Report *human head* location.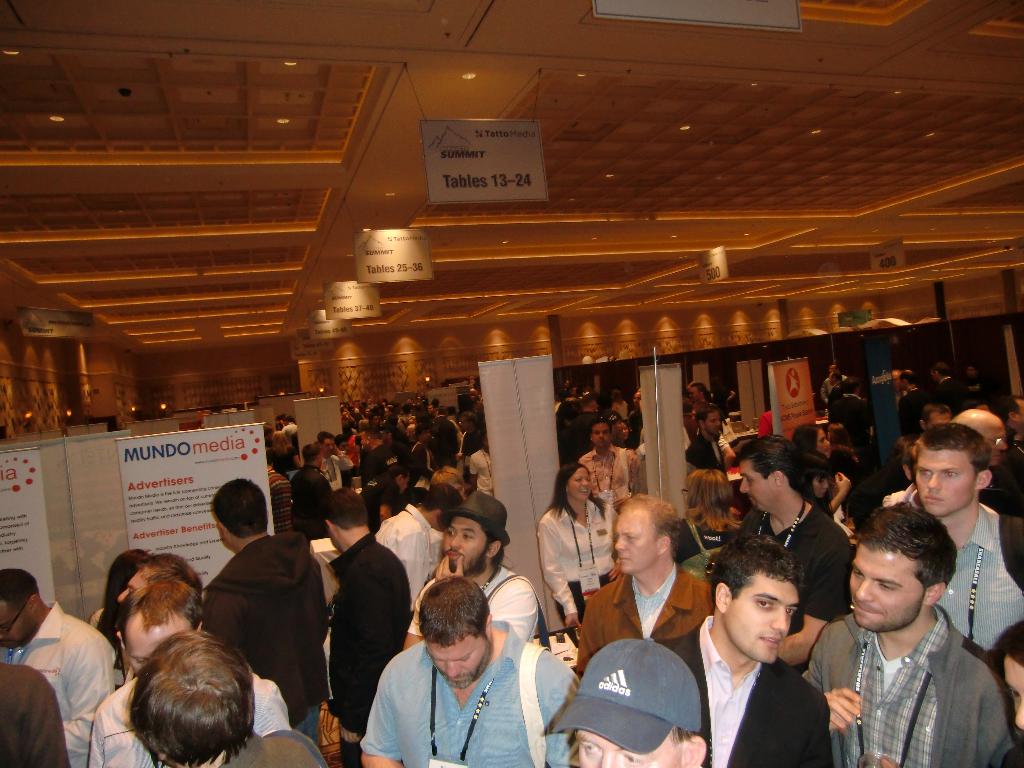
Report: [left=725, top=561, right=822, bottom=669].
